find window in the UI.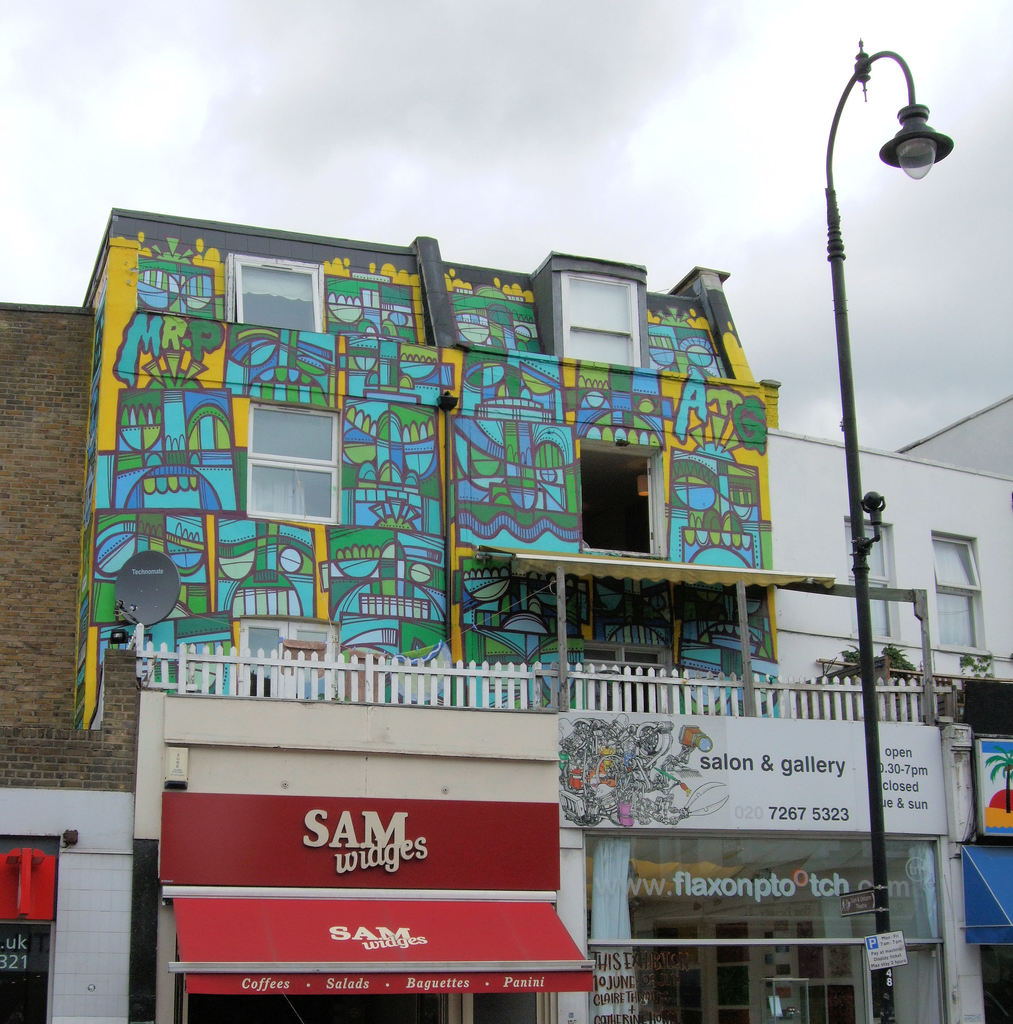
UI element at l=235, t=402, r=342, b=522.
